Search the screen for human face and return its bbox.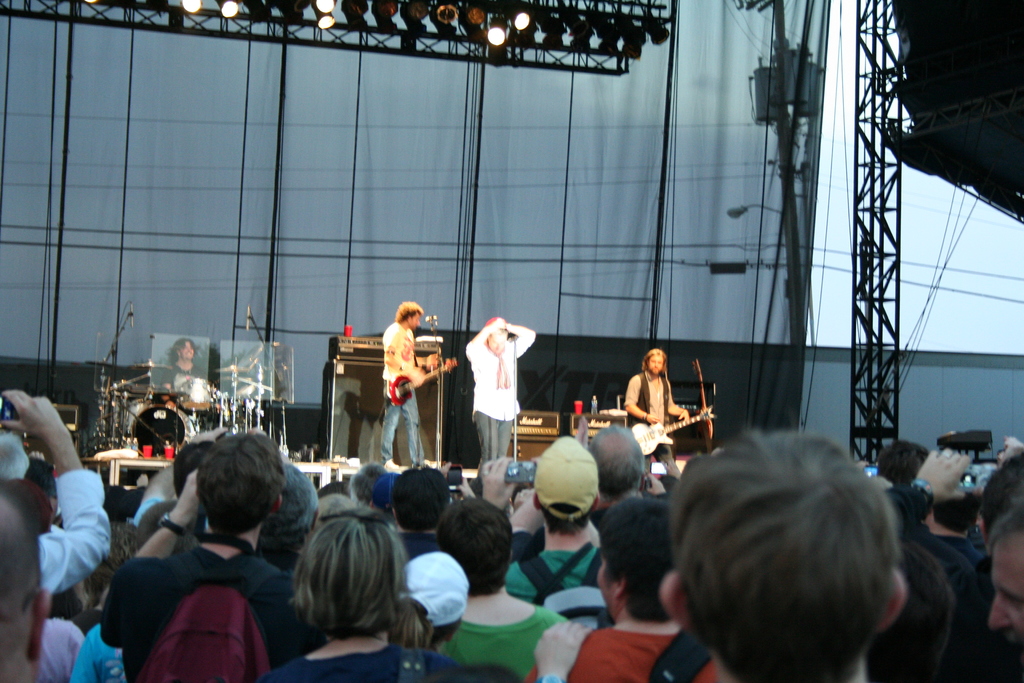
Found: (648,352,665,375).
